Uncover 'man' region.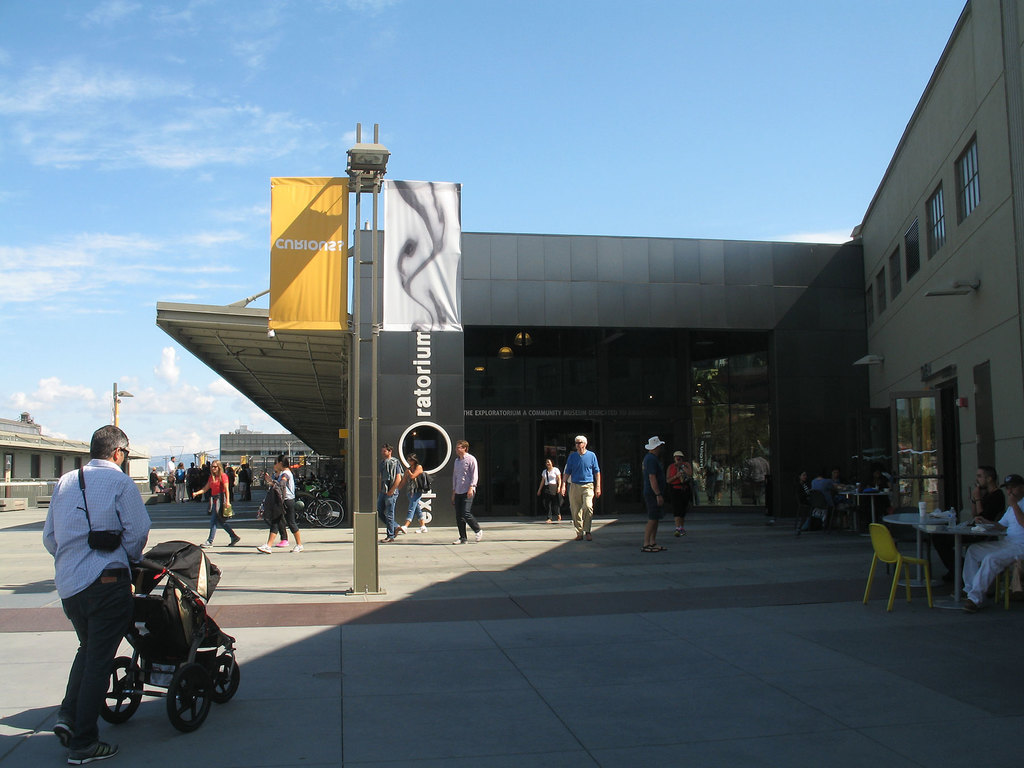
Uncovered: x1=640, y1=436, x2=668, y2=556.
